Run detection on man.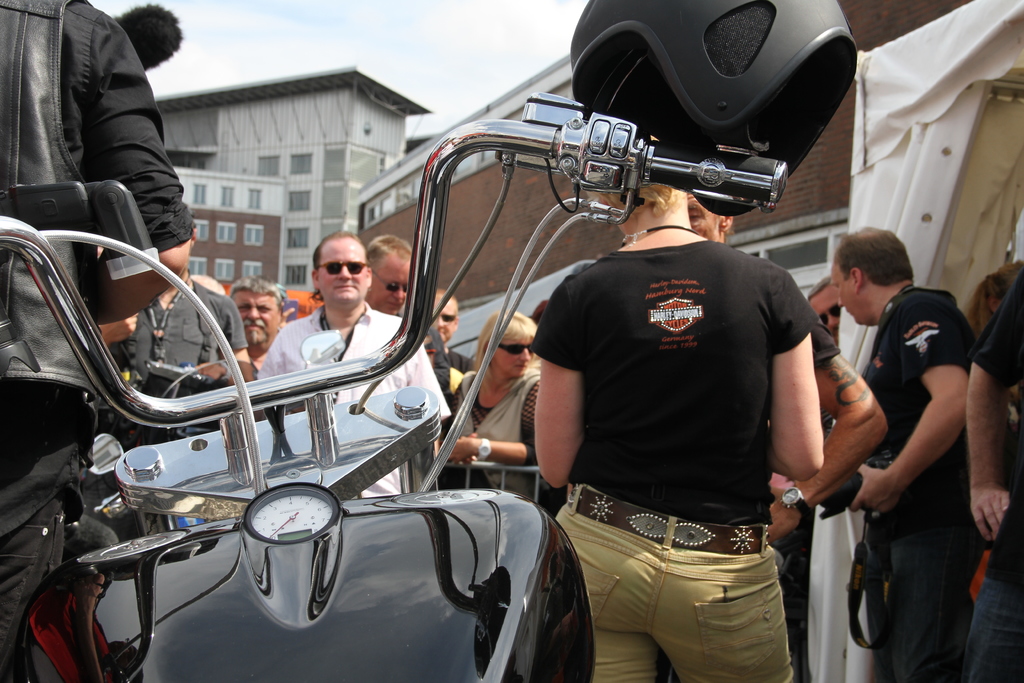
Result: BBox(796, 202, 1000, 669).
